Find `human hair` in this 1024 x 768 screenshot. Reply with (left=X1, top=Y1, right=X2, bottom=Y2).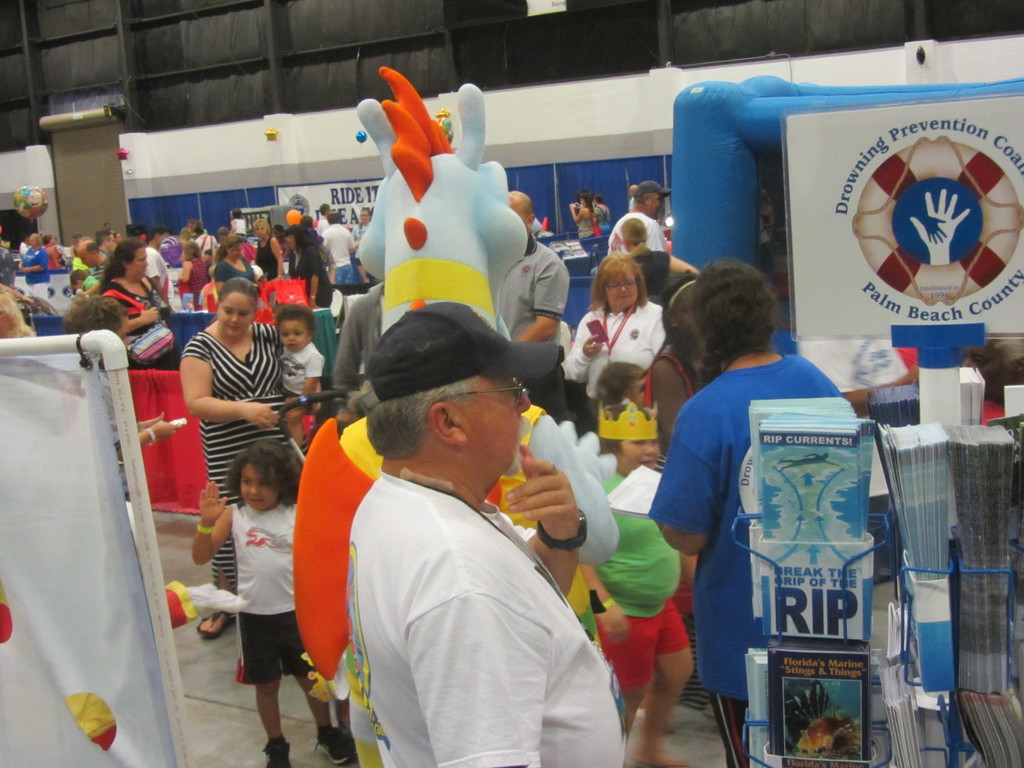
(left=596, top=440, right=627, bottom=455).
